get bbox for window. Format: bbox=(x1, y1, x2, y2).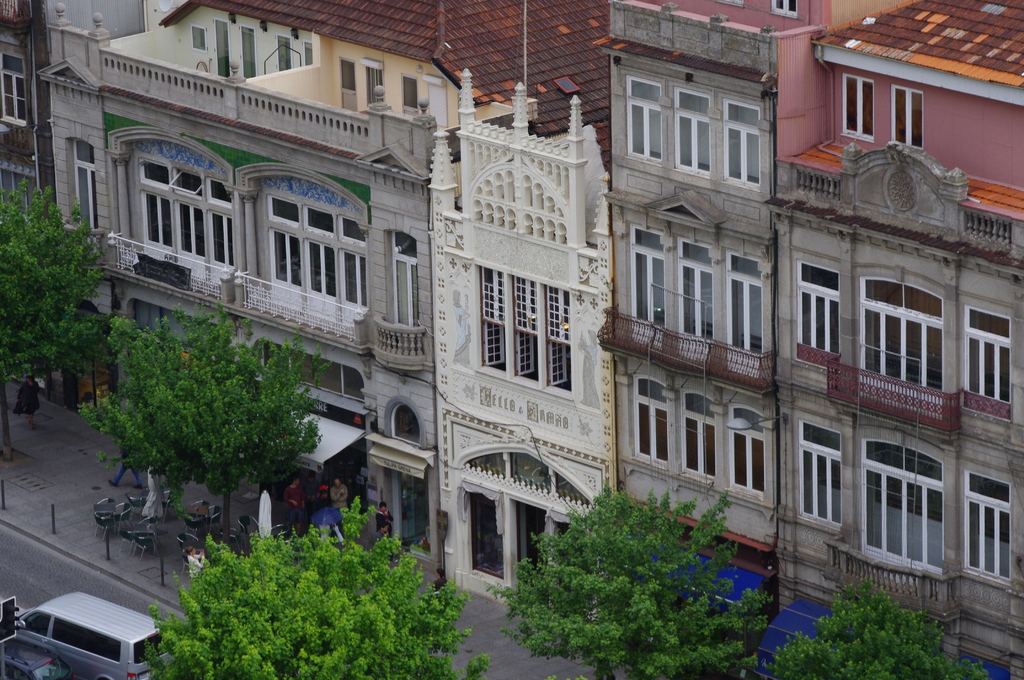
bbox=(729, 254, 760, 280).
